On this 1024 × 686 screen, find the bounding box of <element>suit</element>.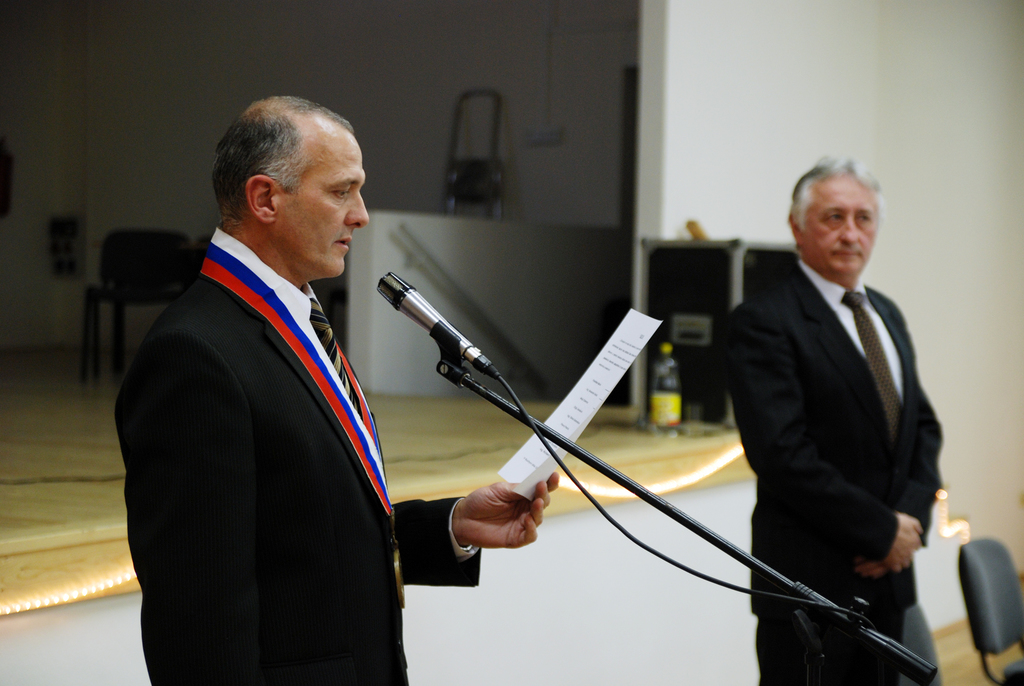
Bounding box: [x1=108, y1=148, x2=428, y2=678].
